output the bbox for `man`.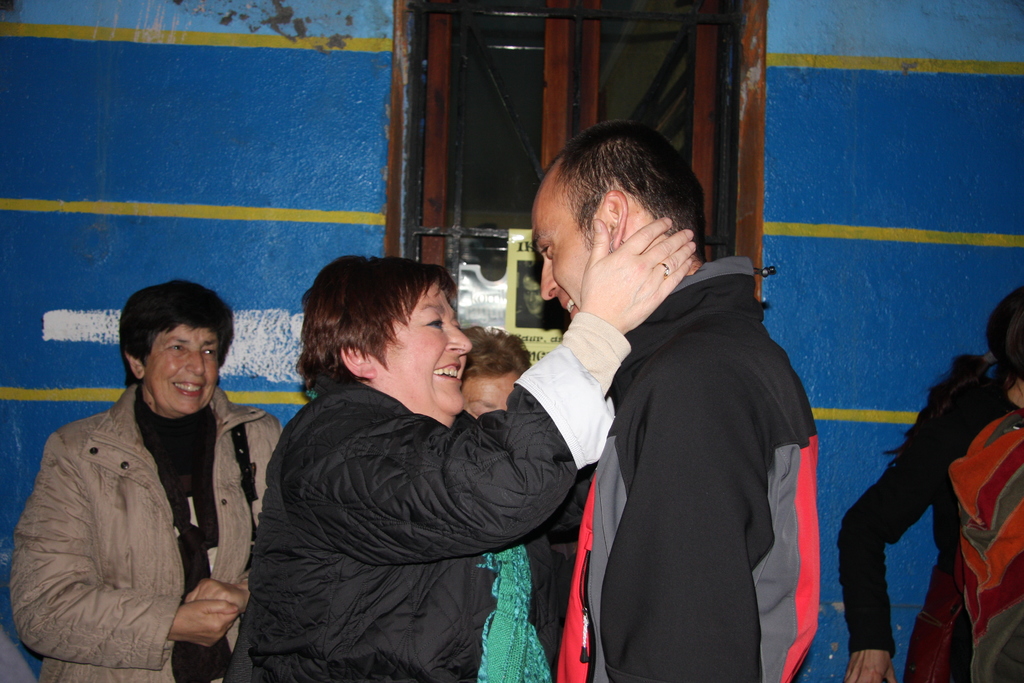
pyautogui.locateOnScreen(522, 145, 849, 682).
